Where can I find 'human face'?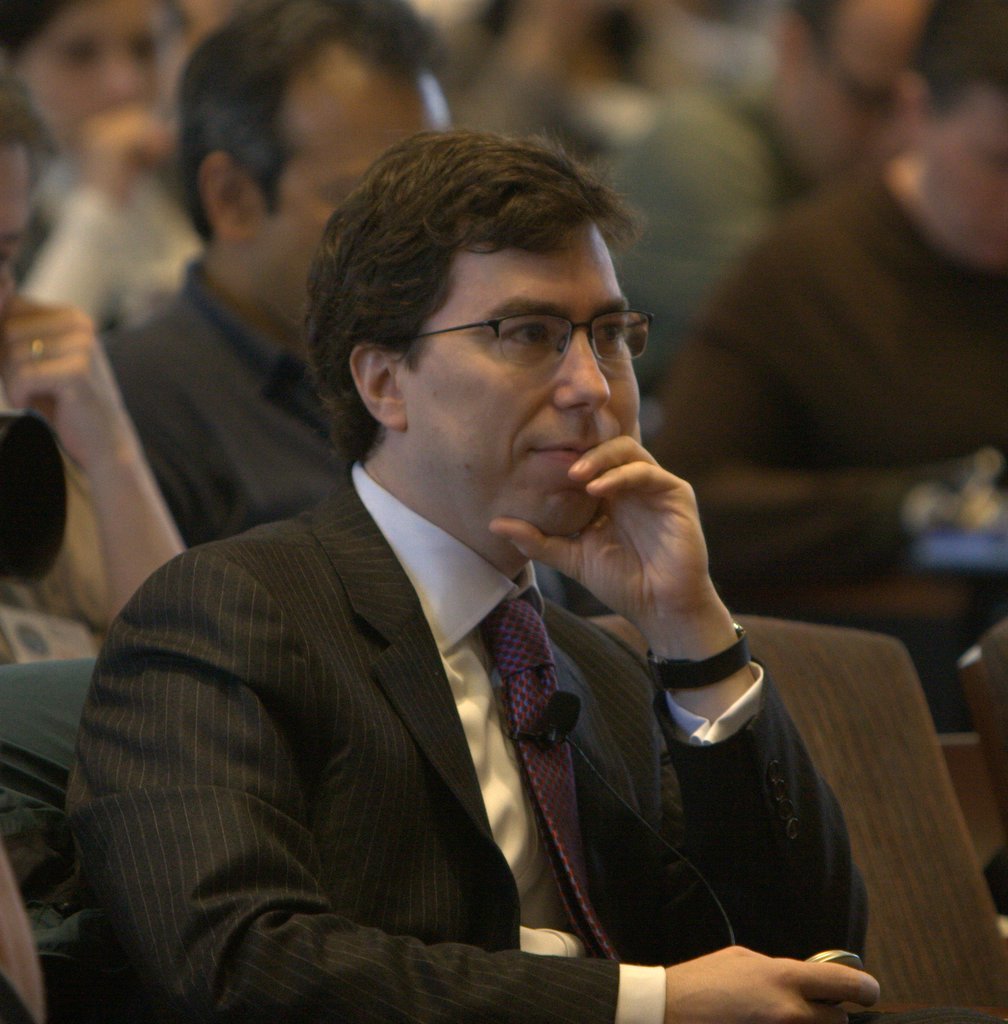
You can find it at x1=406, y1=235, x2=642, y2=536.
